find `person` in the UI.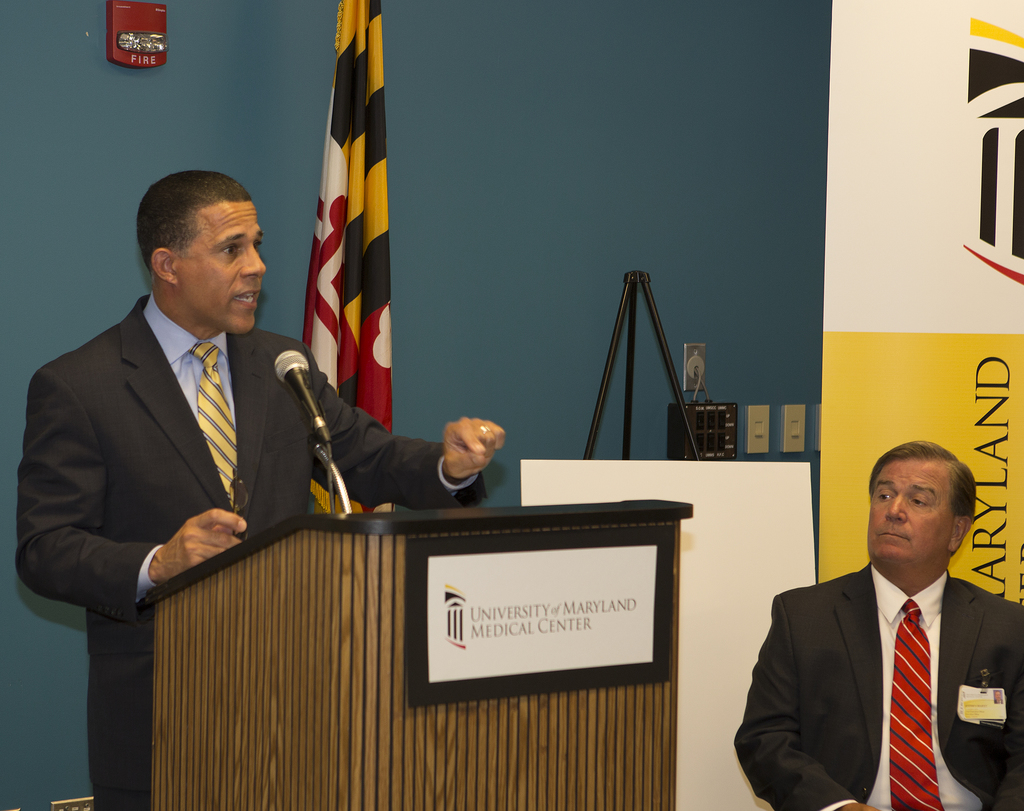
UI element at pyautogui.locateOnScreen(17, 170, 507, 810).
